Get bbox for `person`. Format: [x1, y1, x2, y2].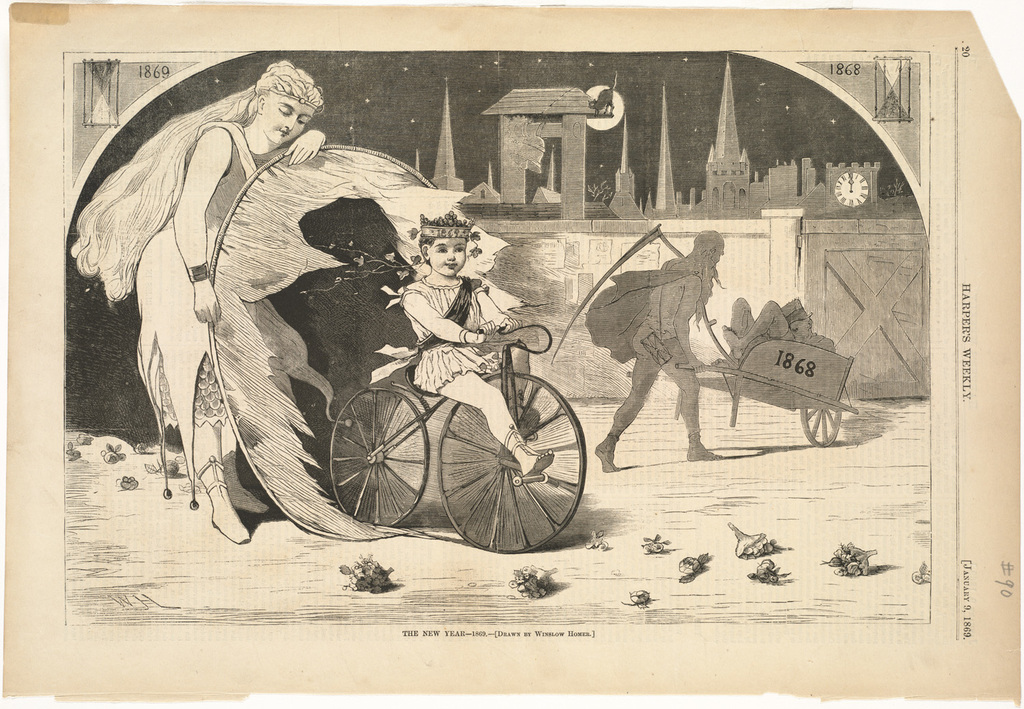
[388, 208, 554, 477].
